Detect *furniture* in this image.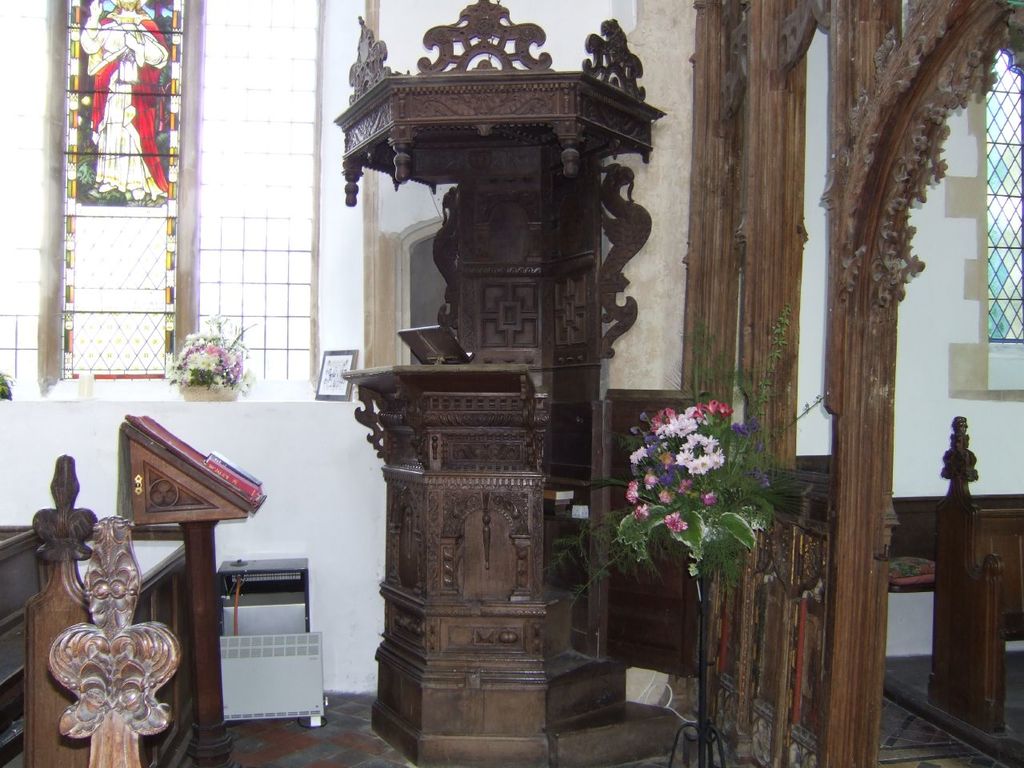
Detection: BBox(890, 490, 1022, 596).
